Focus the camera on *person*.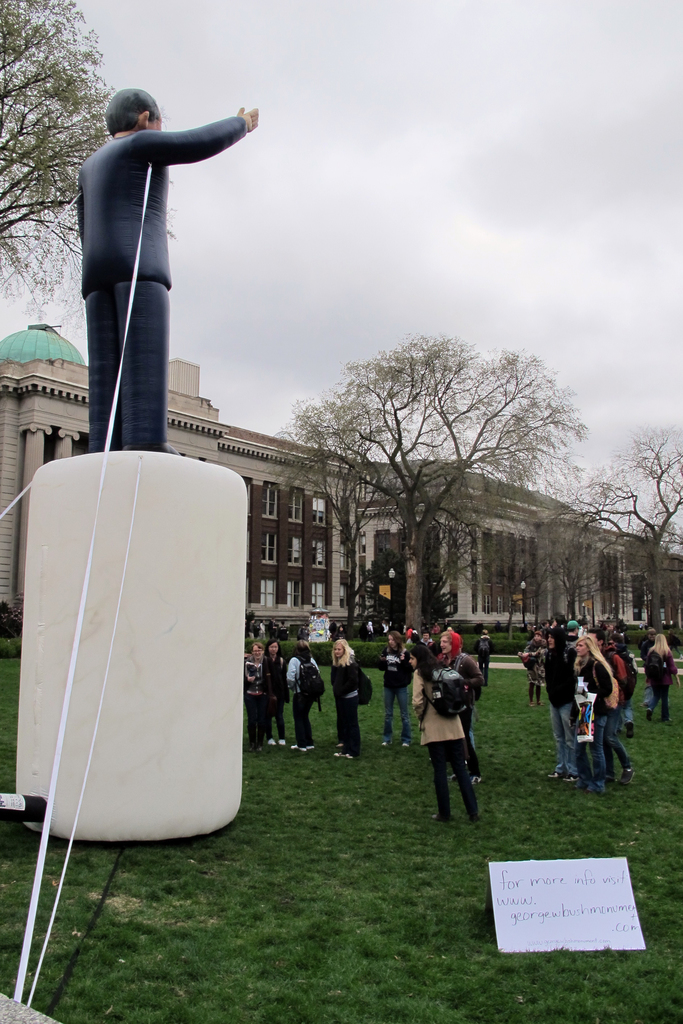
Focus region: pyautogui.locateOnScreen(69, 83, 258, 455).
